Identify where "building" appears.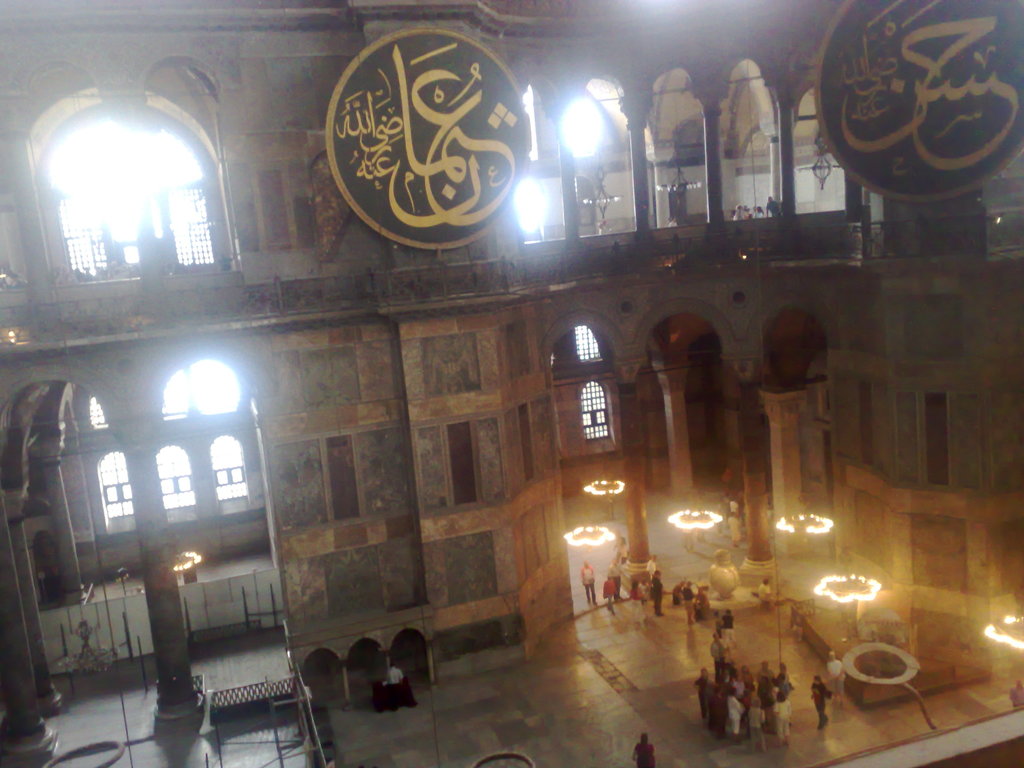
Appears at box=[0, 0, 1023, 767].
